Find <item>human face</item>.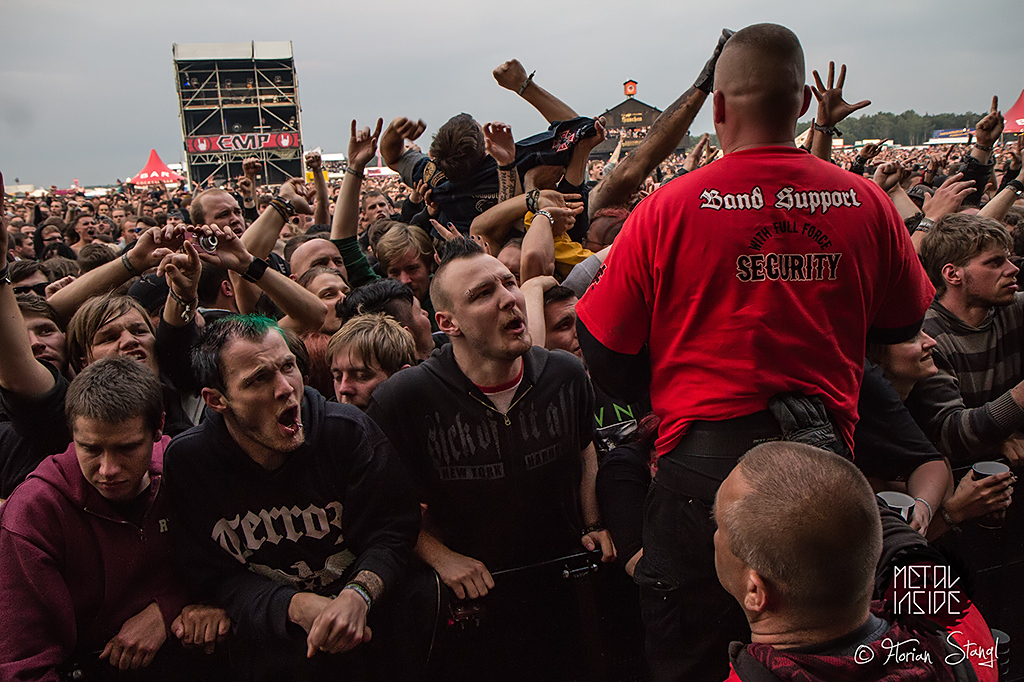
crop(387, 248, 431, 300).
